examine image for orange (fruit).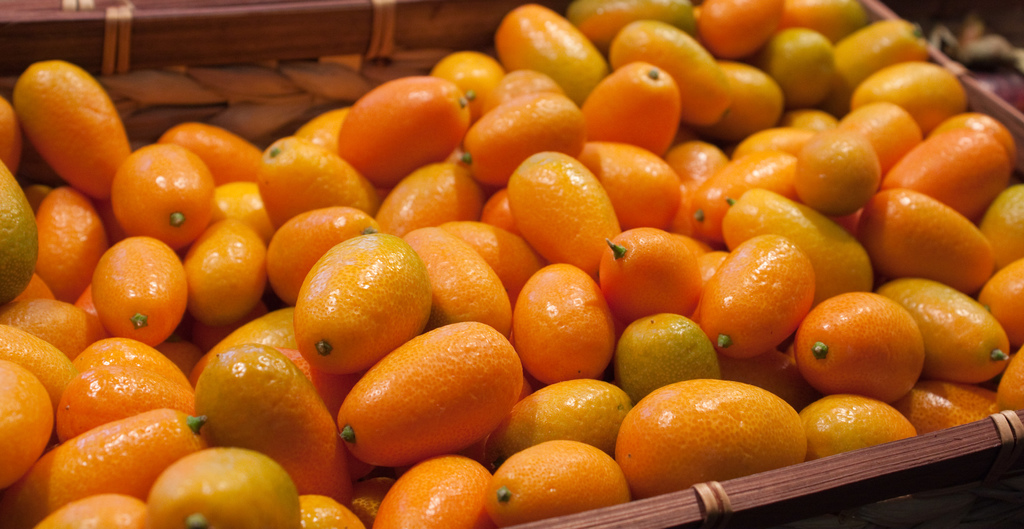
Examination result: 982, 259, 1023, 333.
